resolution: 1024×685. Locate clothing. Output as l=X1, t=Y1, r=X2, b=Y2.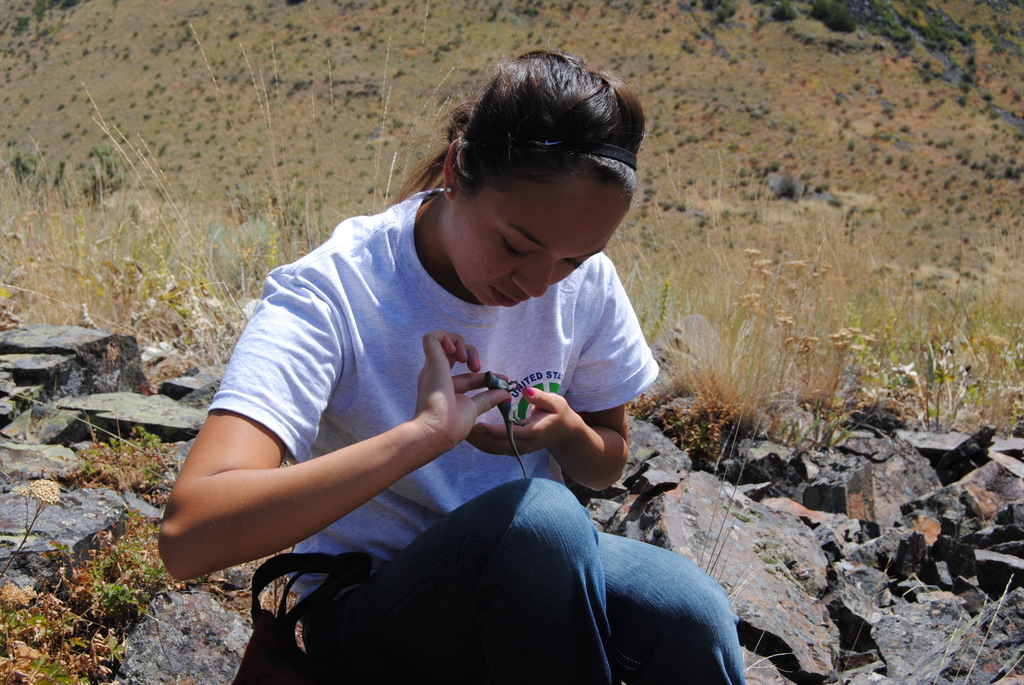
l=218, t=169, r=689, b=535.
